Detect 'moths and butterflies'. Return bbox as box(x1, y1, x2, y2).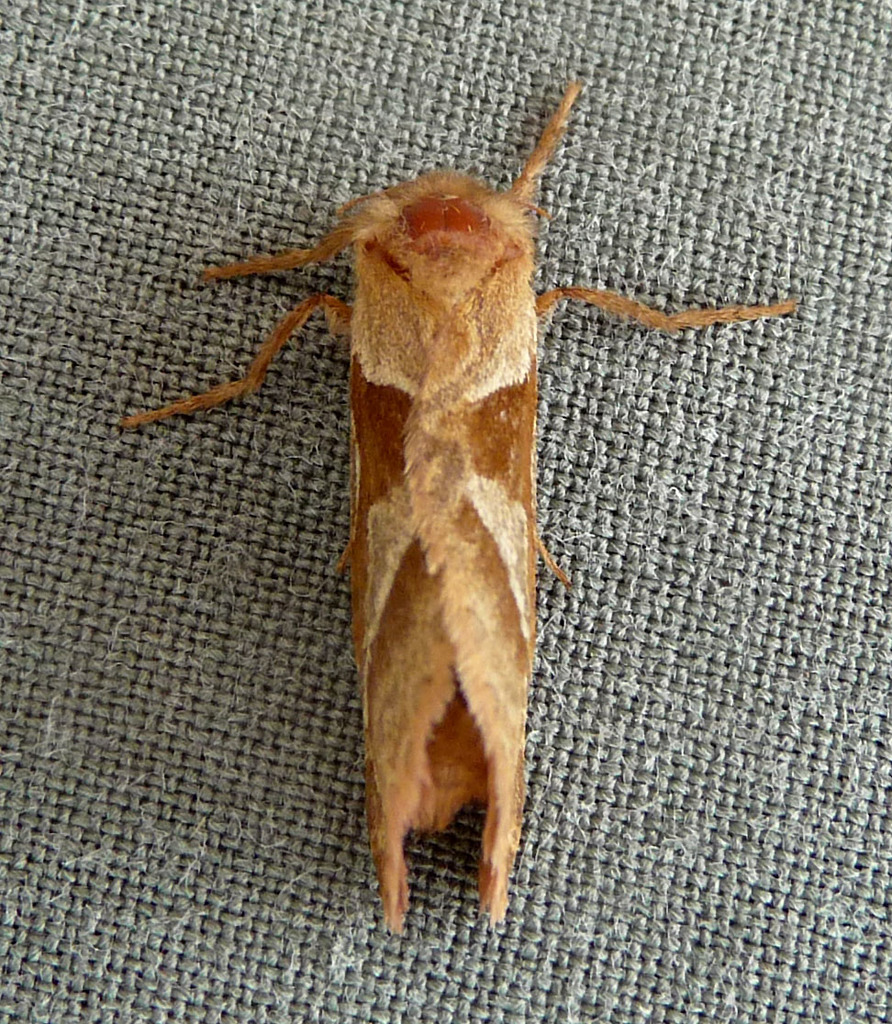
box(117, 66, 795, 940).
